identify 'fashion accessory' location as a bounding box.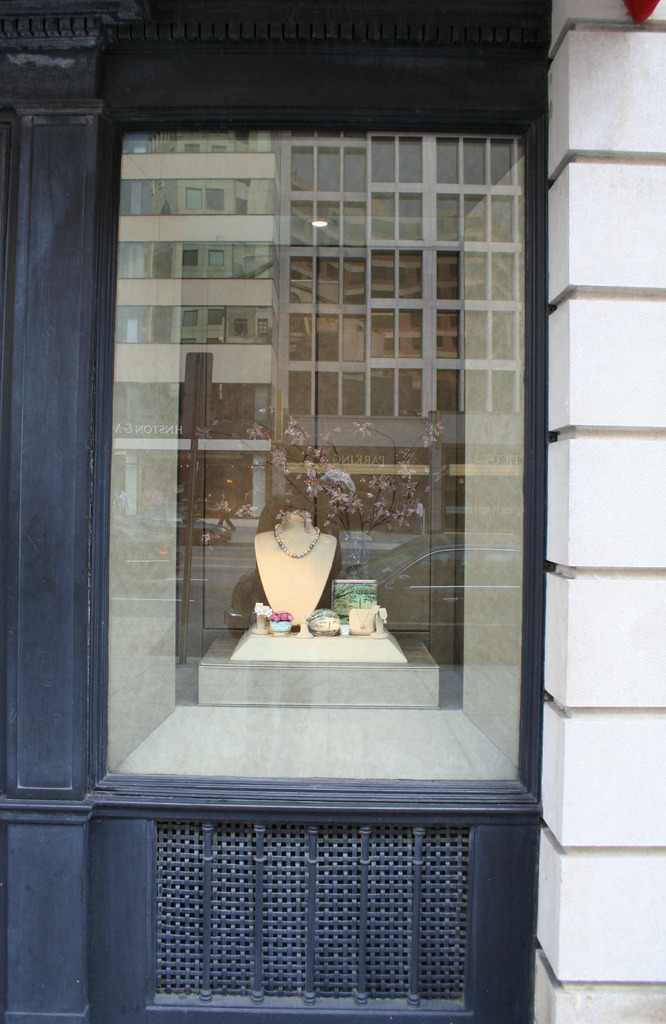
Rect(384, 616, 389, 626).
